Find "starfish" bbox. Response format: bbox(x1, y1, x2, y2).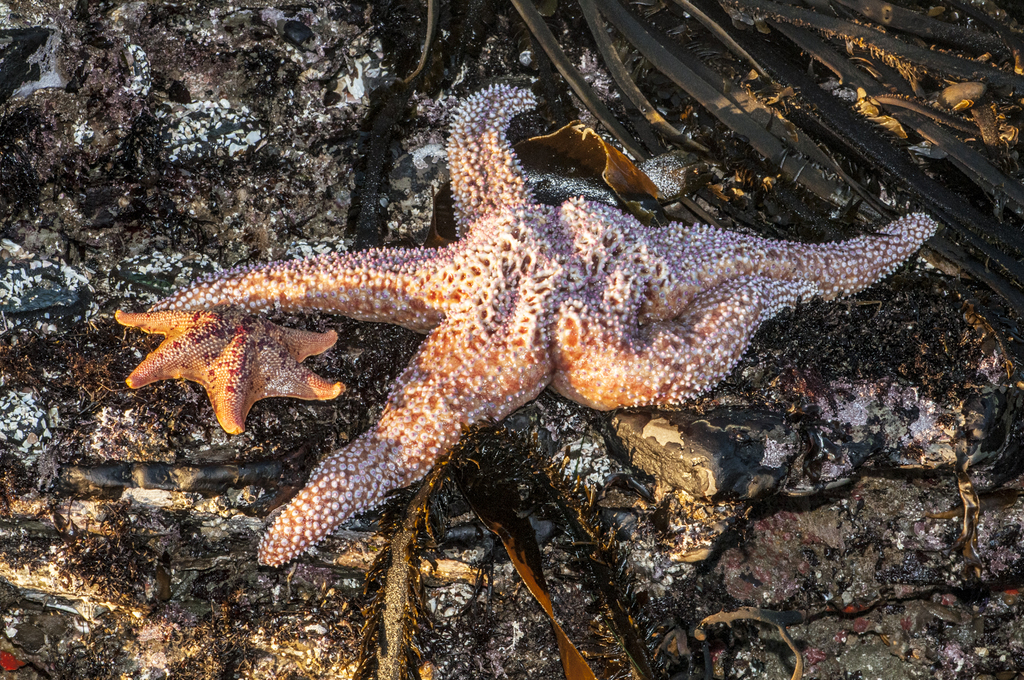
bbox(146, 81, 941, 566).
